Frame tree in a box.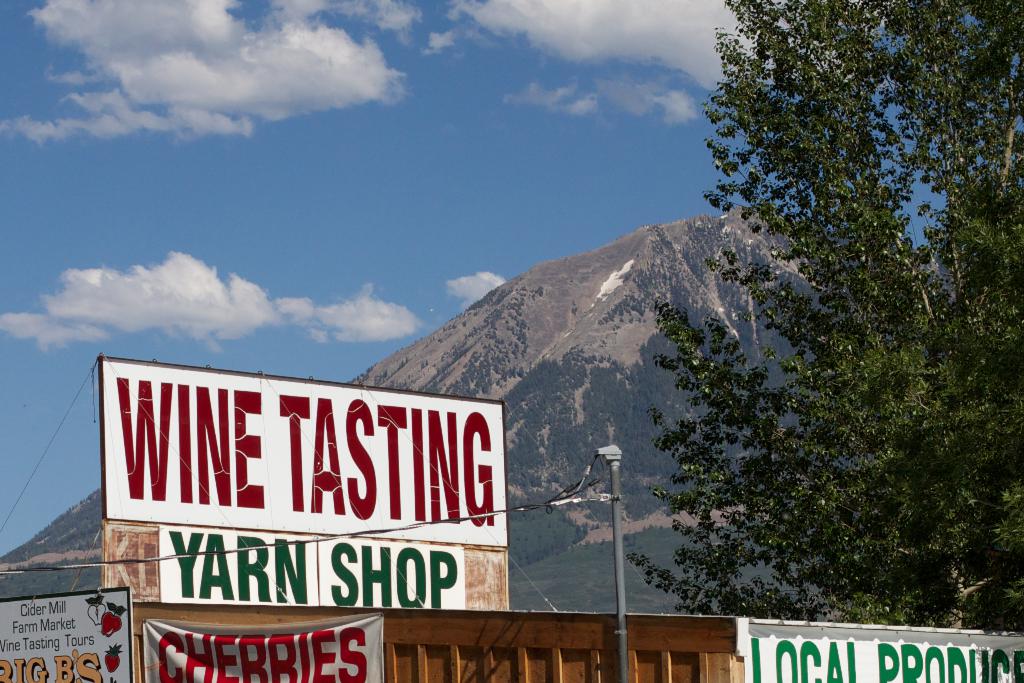
<box>625,0,1023,628</box>.
